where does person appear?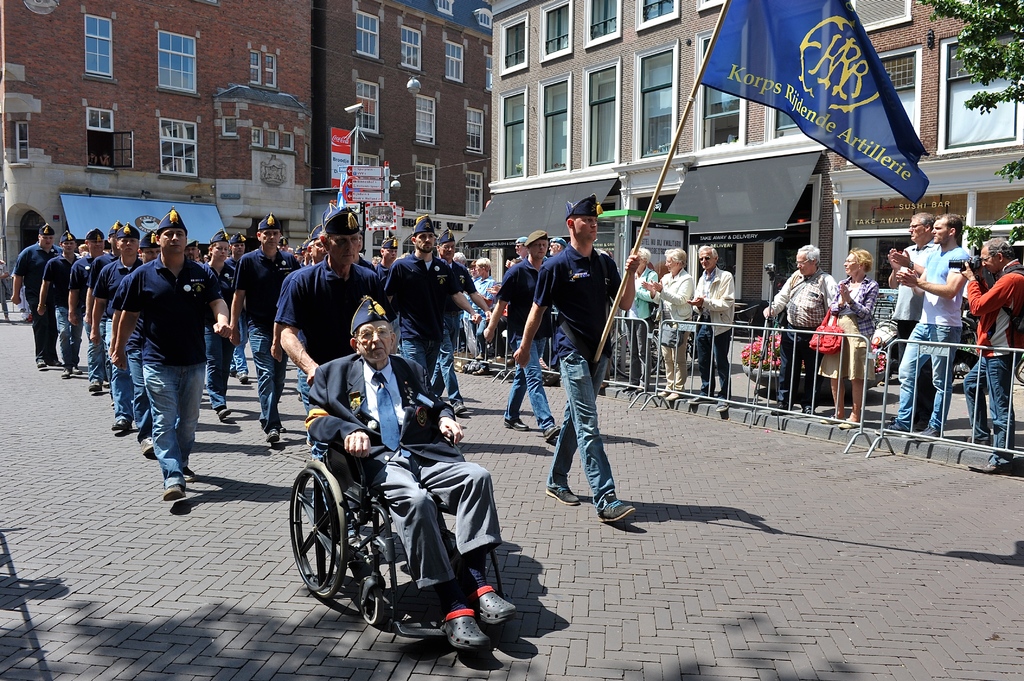
Appears at <box>425,228,470,414</box>.
